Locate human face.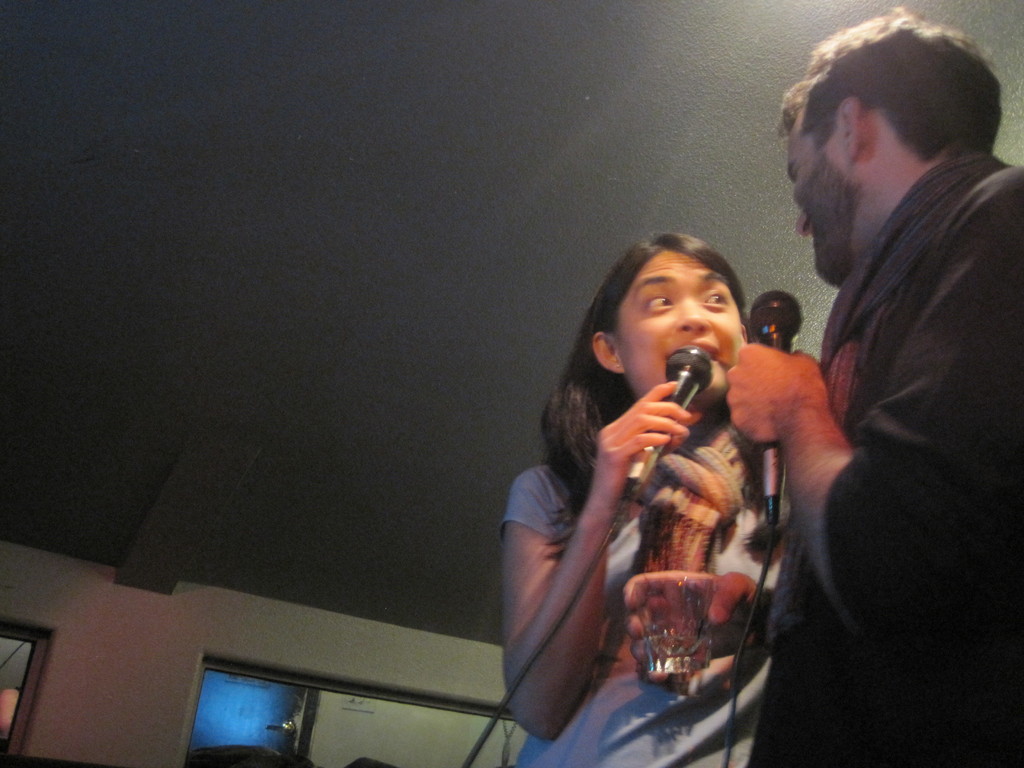
Bounding box: bbox=[618, 250, 739, 399].
